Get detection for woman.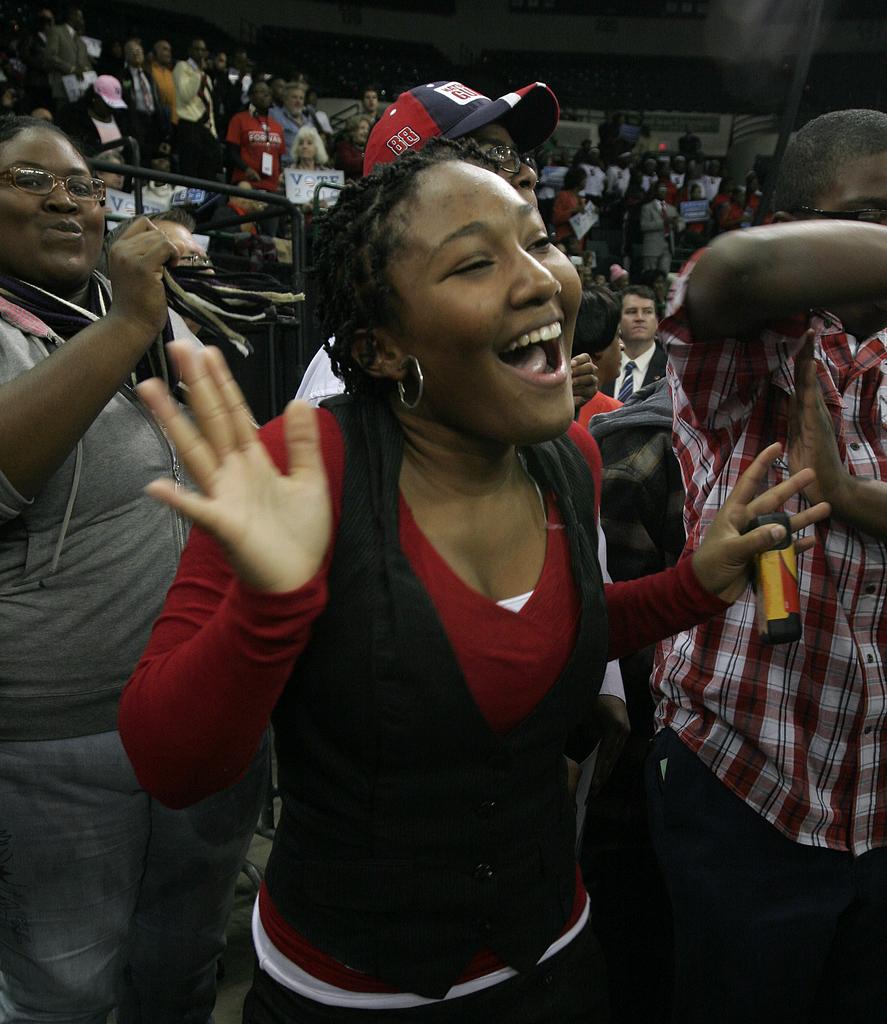
Detection: [x1=275, y1=77, x2=329, y2=180].
